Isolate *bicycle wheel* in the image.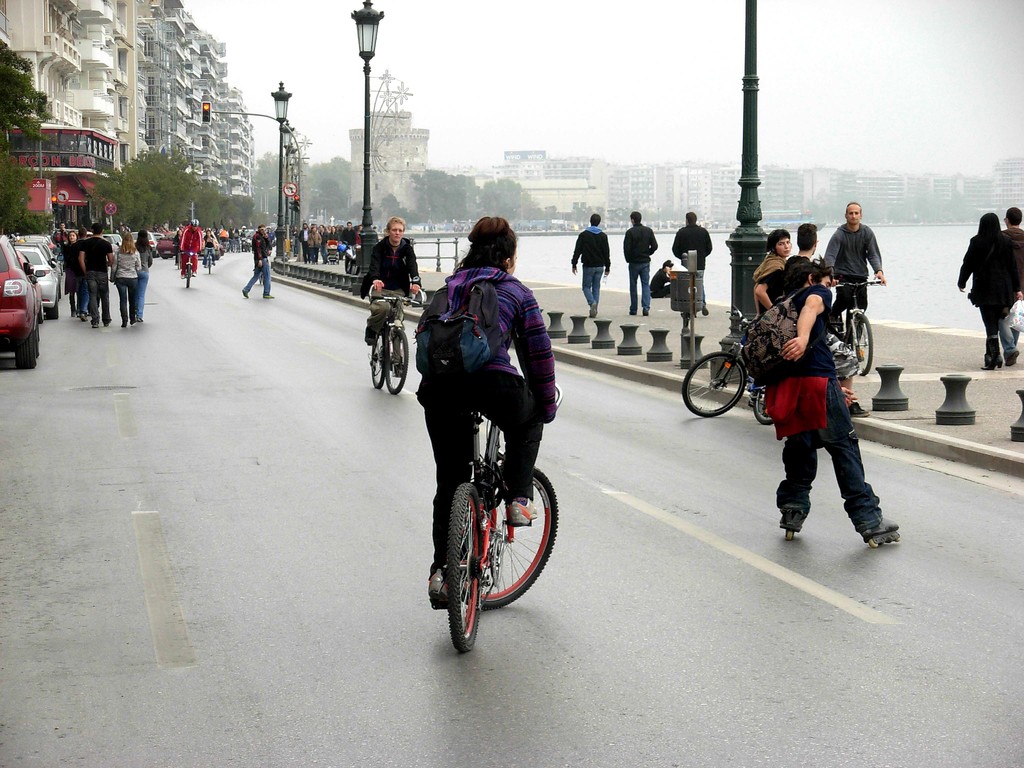
Isolated region: select_region(200, 252, 215, 275).
